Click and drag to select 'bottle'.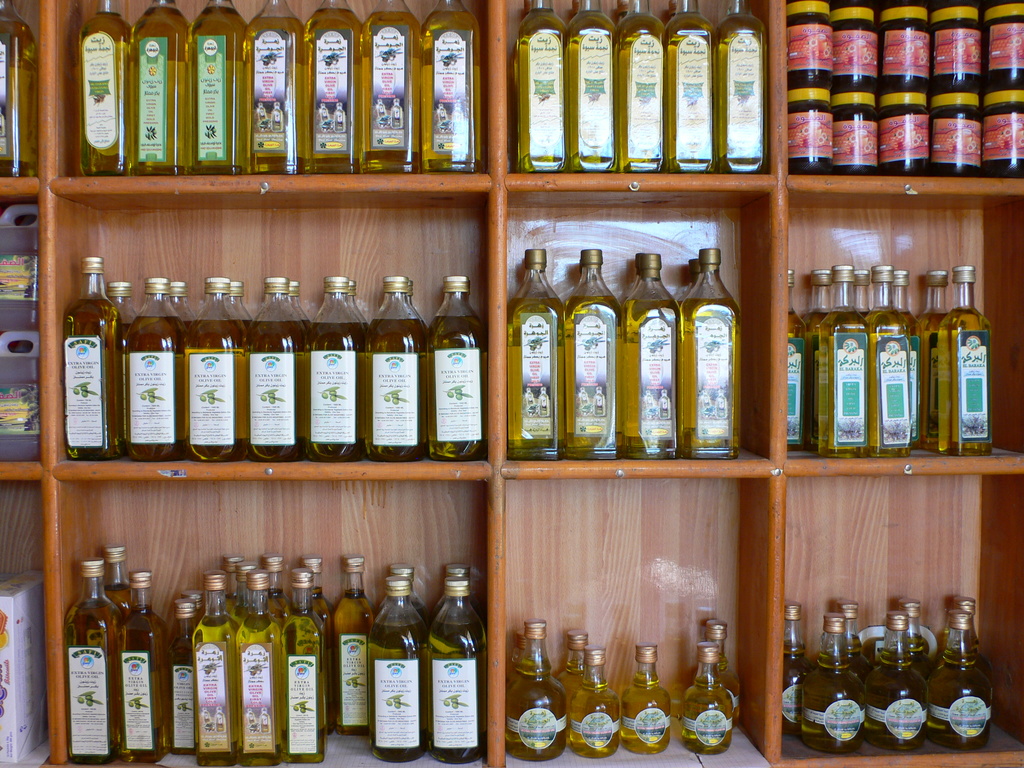
Selection: crop(514, 0, 570, 171).
